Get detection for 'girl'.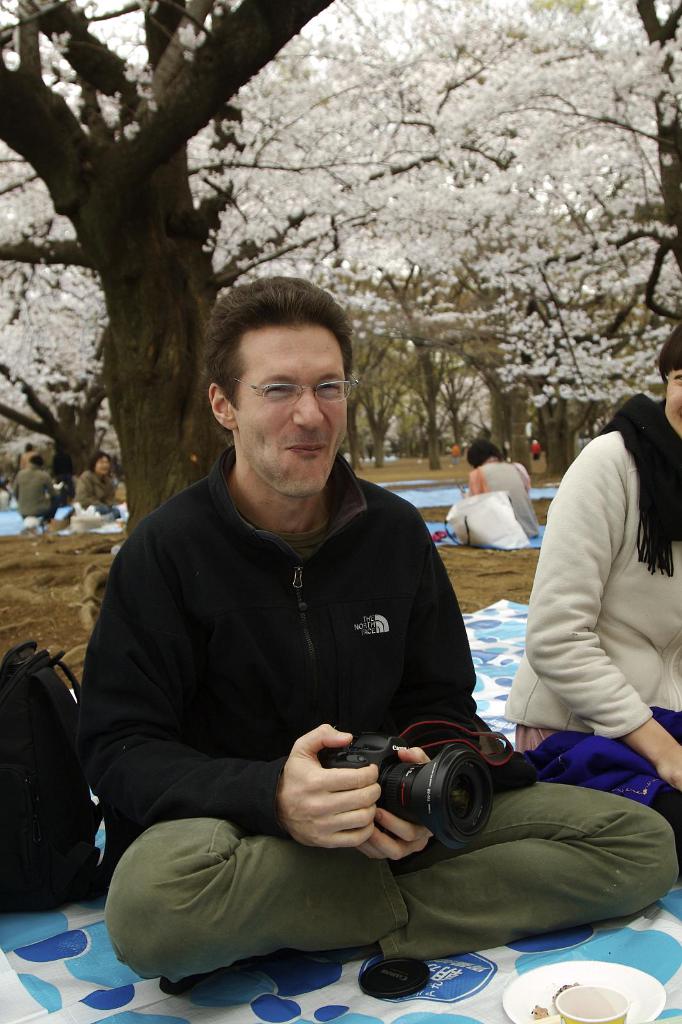
Detection: detection(501, 326, 681, 827).
